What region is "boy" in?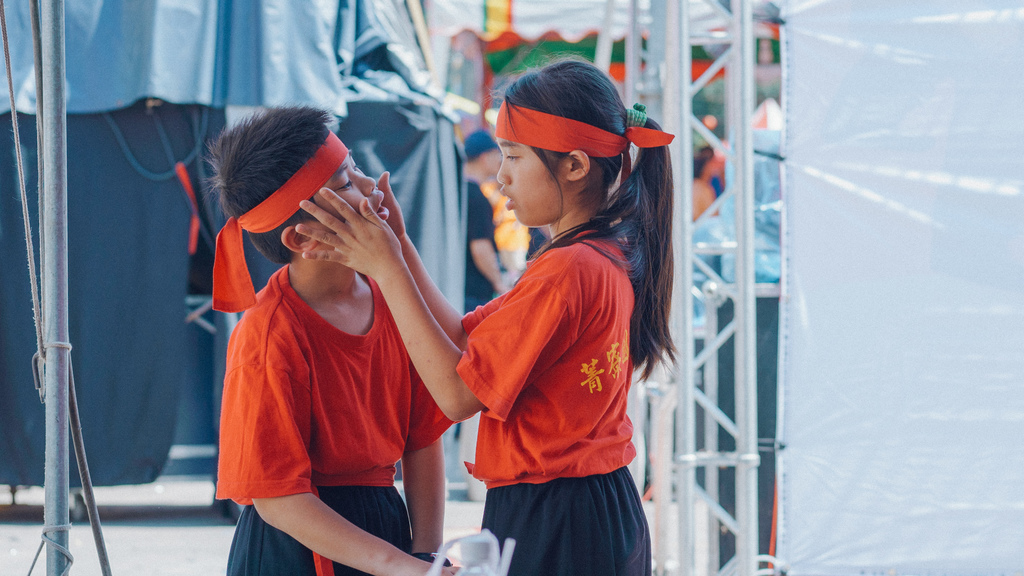
locate(184, 89, 473, 549).
